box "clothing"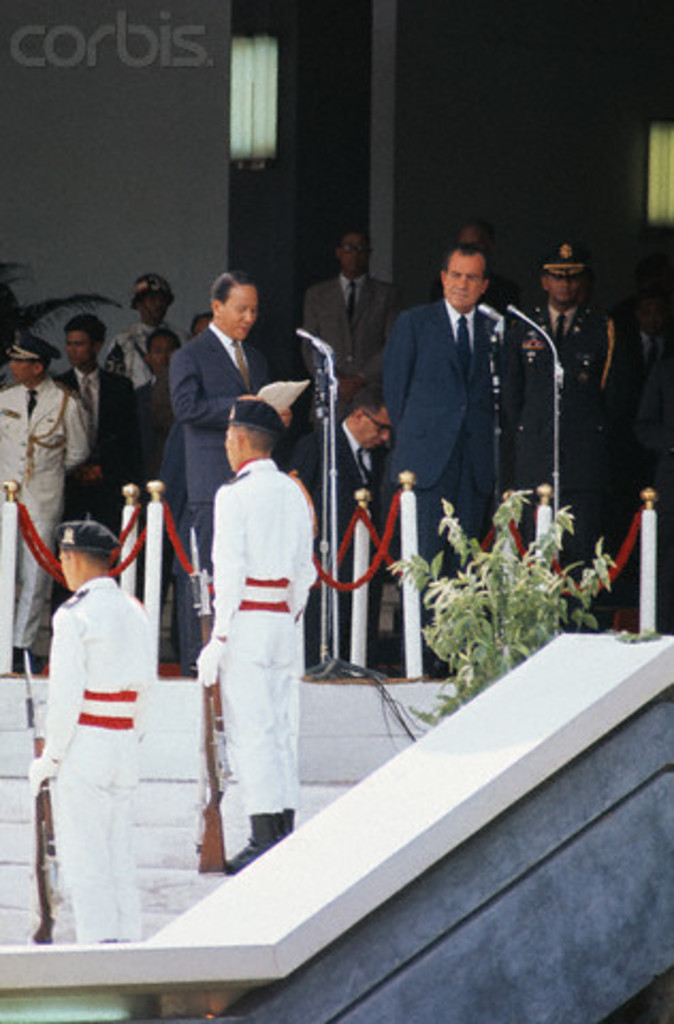
[47, 361, 141, 644]
